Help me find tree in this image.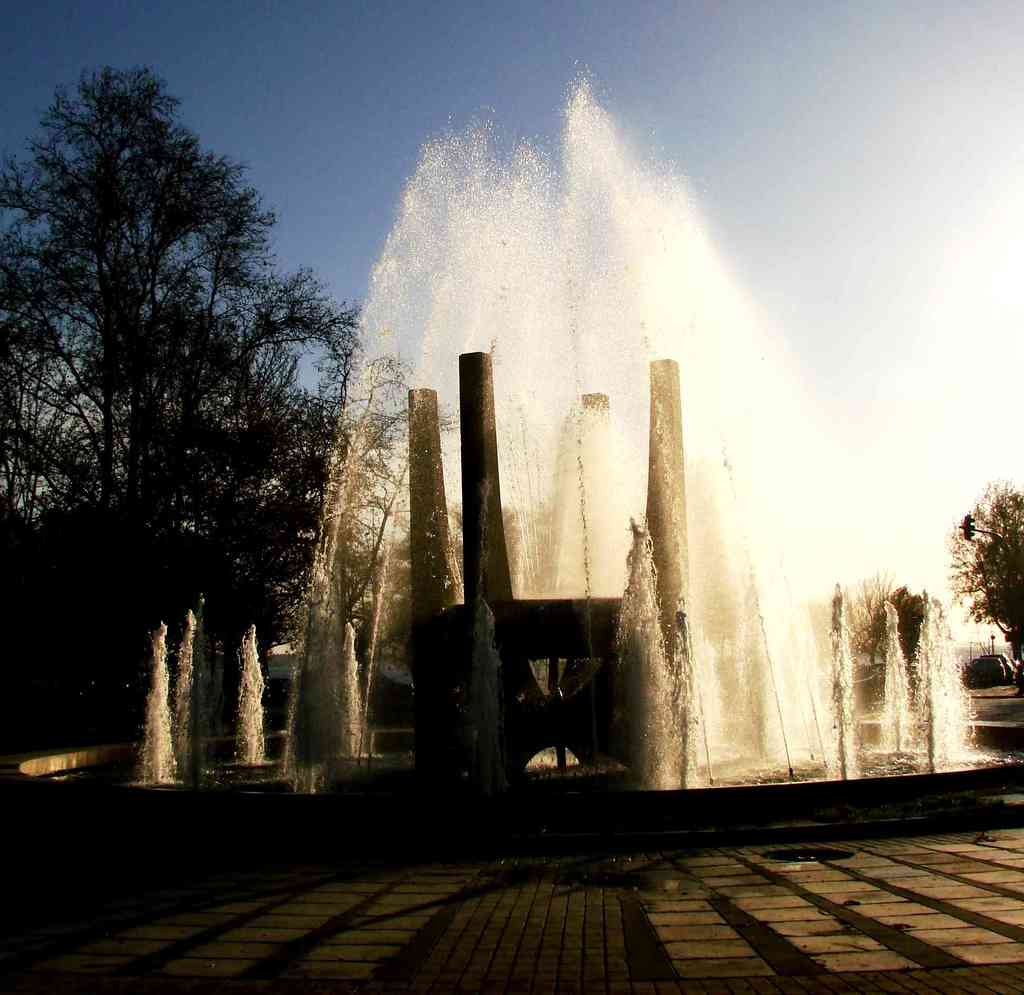
Found it: l=948, t=466, r=1023, b=664.
